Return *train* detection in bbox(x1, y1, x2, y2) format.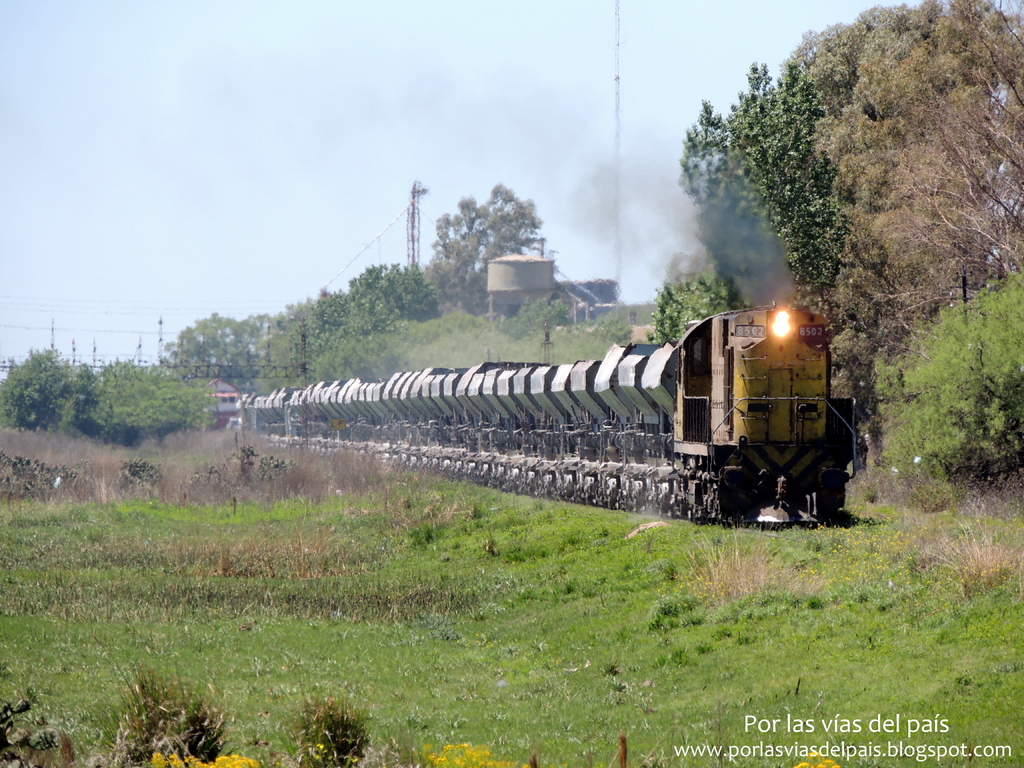
bbox(239, 300, 871, 519).
